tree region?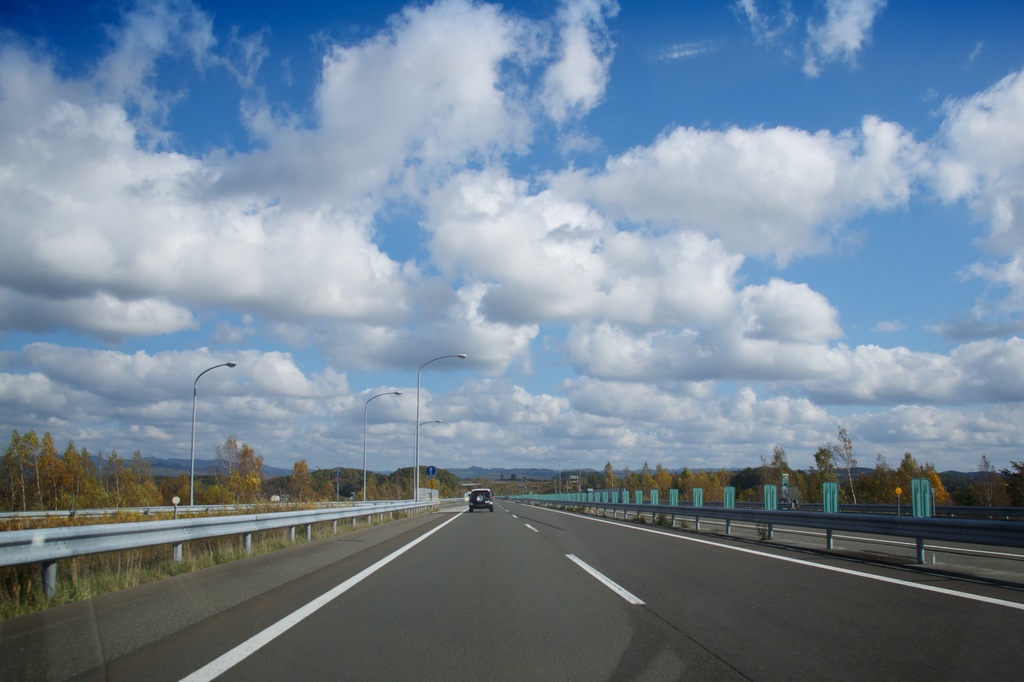
{"left": 90, "top": 456, "right": 125, "bottom": 582}
